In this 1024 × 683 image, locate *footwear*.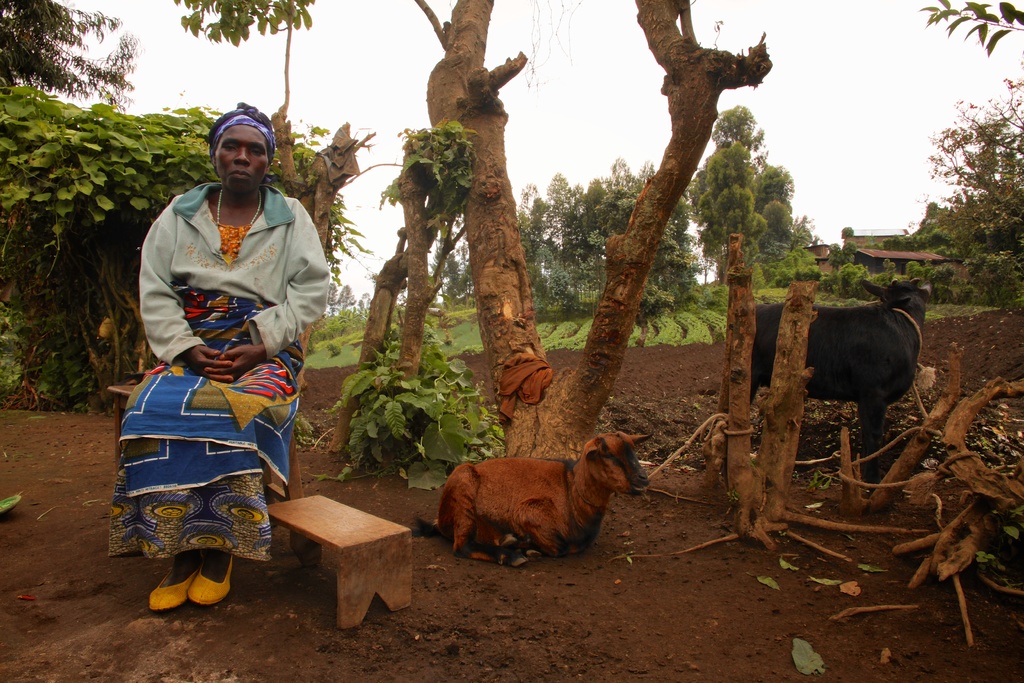
Bounding box: [x1=187, y1=552, x2=234, y2=605].
